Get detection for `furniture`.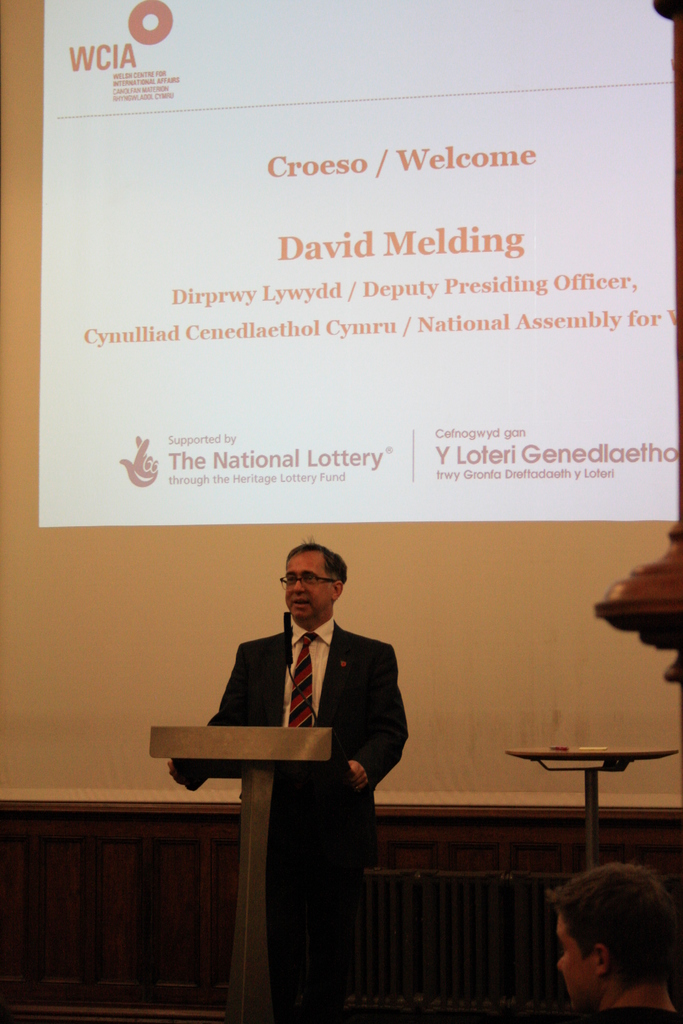
Detection: Rect(145, 728, 332, 1015).
